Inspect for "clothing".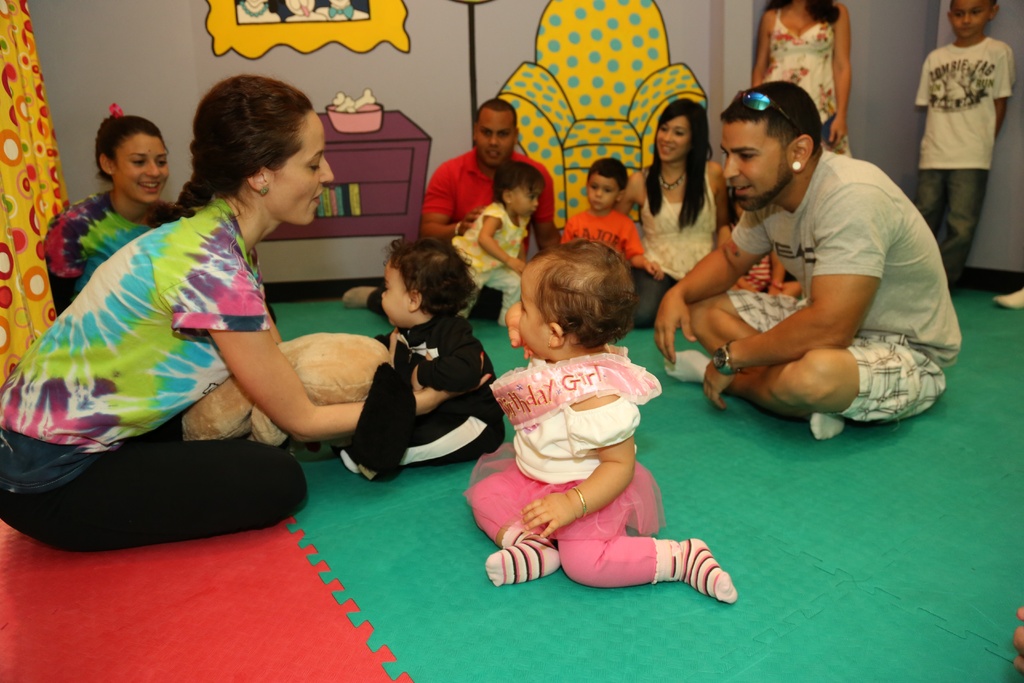
Inspection: box(0, 450, 307, 536).
